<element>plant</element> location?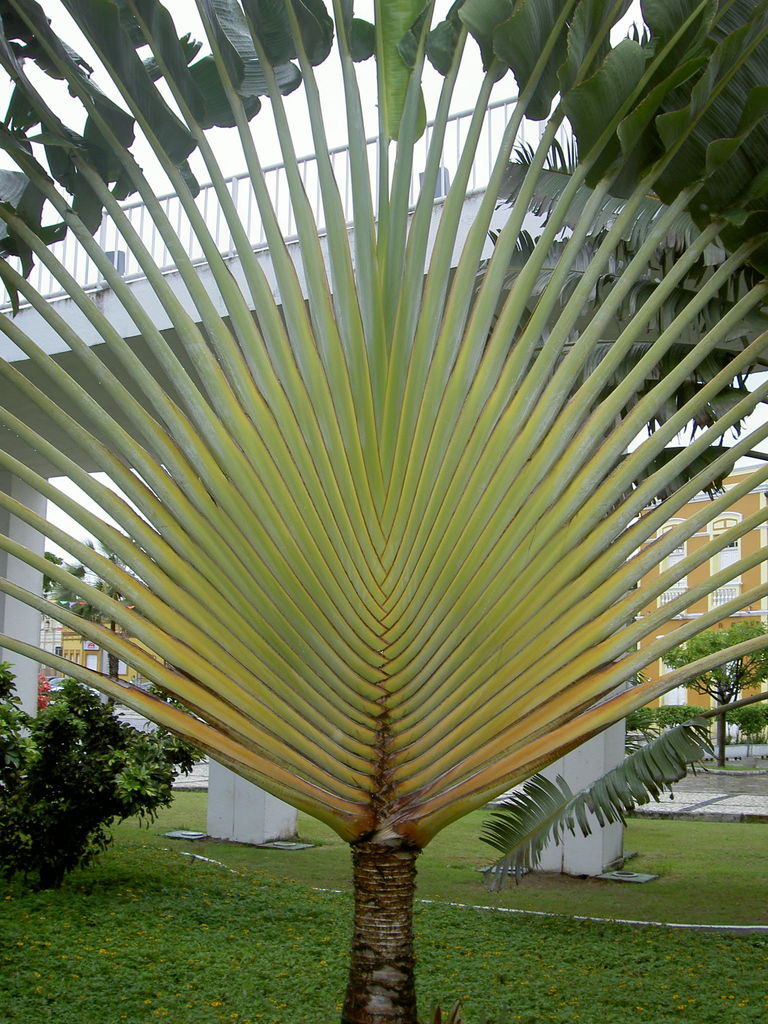
<bbox>0, 0, 767, 1022</bbox>
